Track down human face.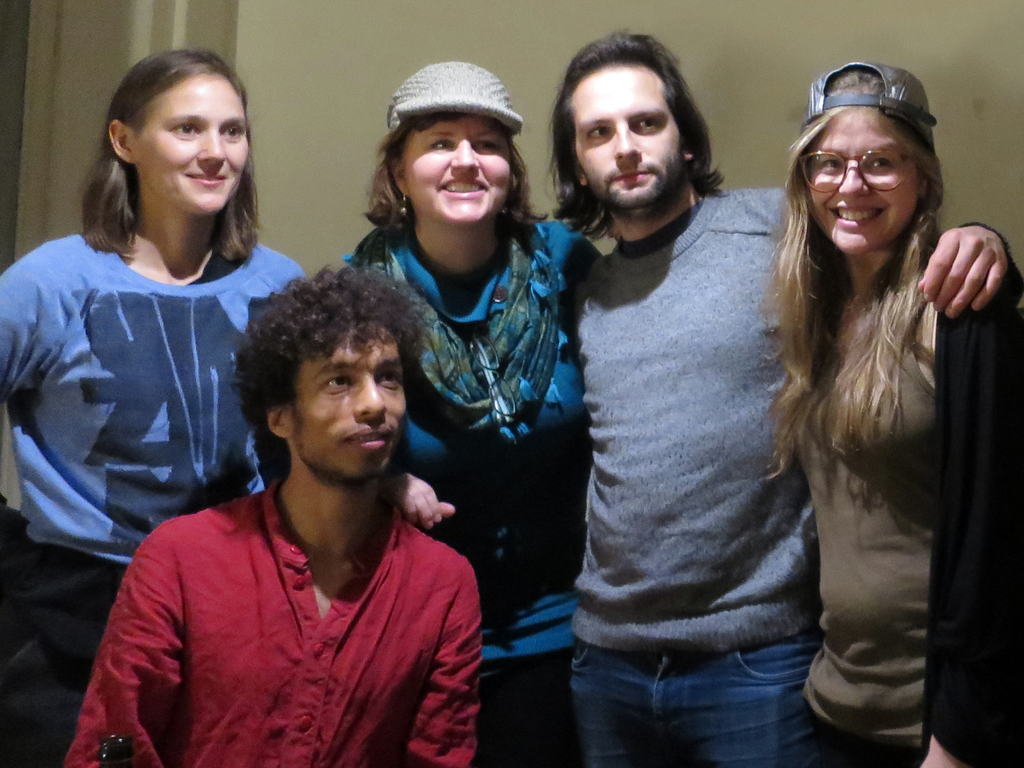
Tracked to <box>131,68,246,214</box>.
